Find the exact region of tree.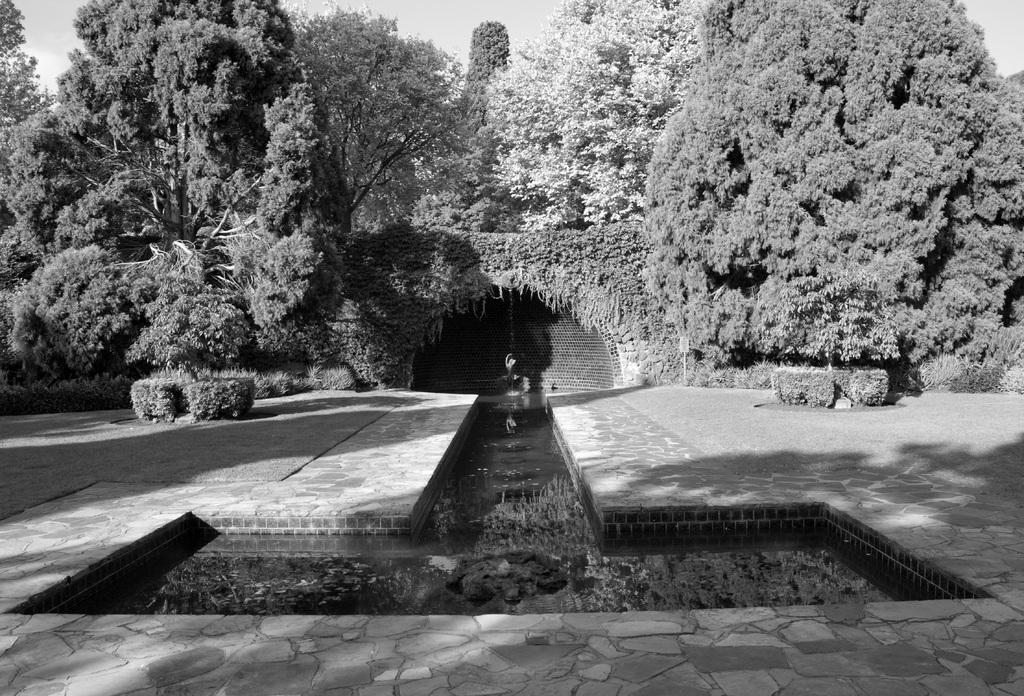
Exact region: [694,62,1011,410].
